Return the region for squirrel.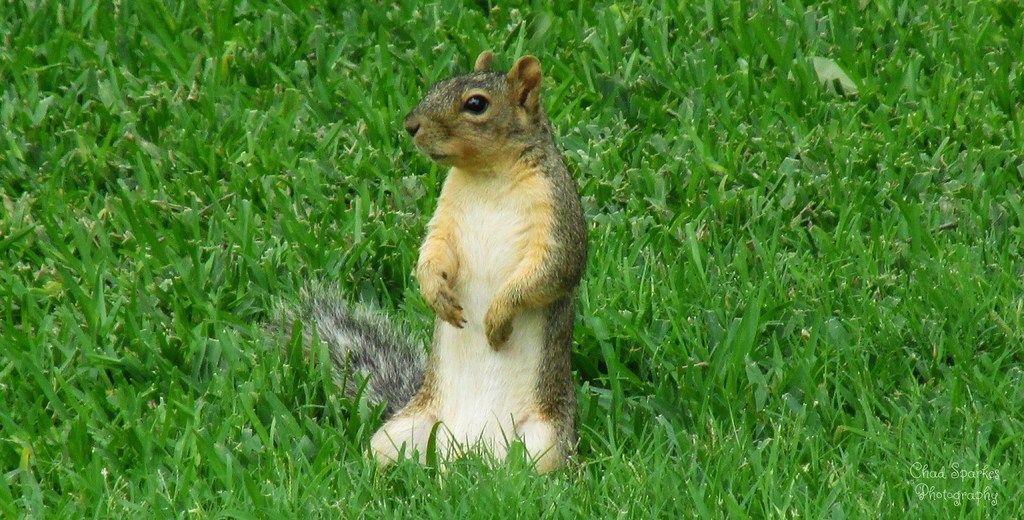
rect(268, 50, 591, 475).
